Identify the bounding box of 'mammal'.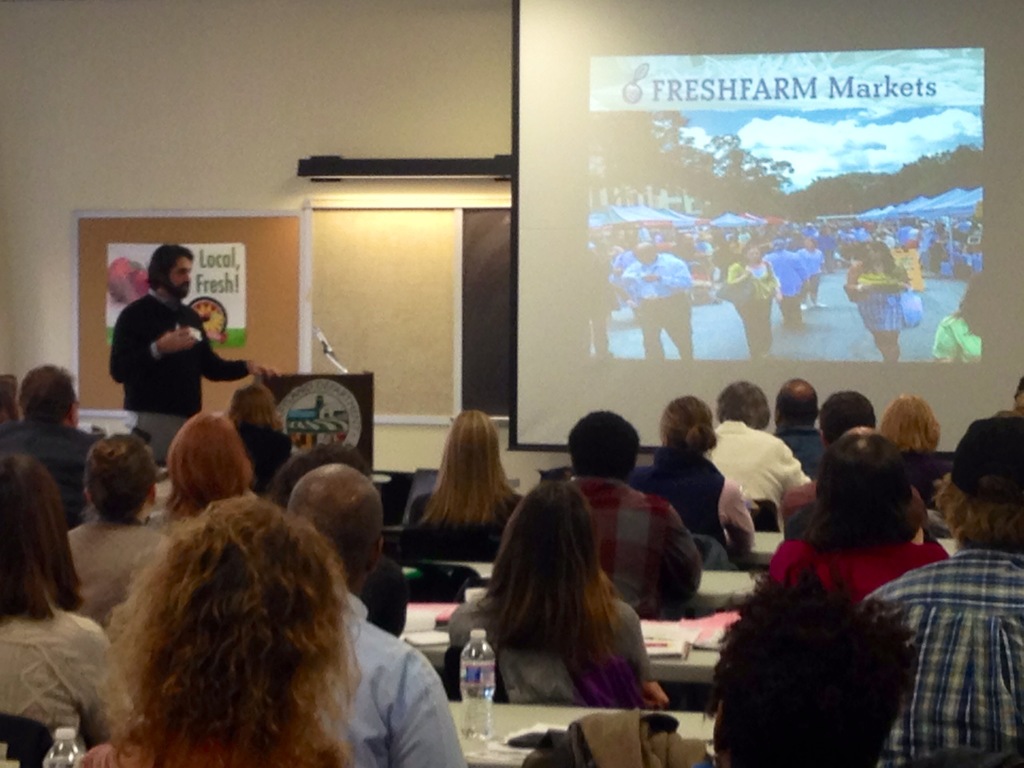
778,392,923,525.
